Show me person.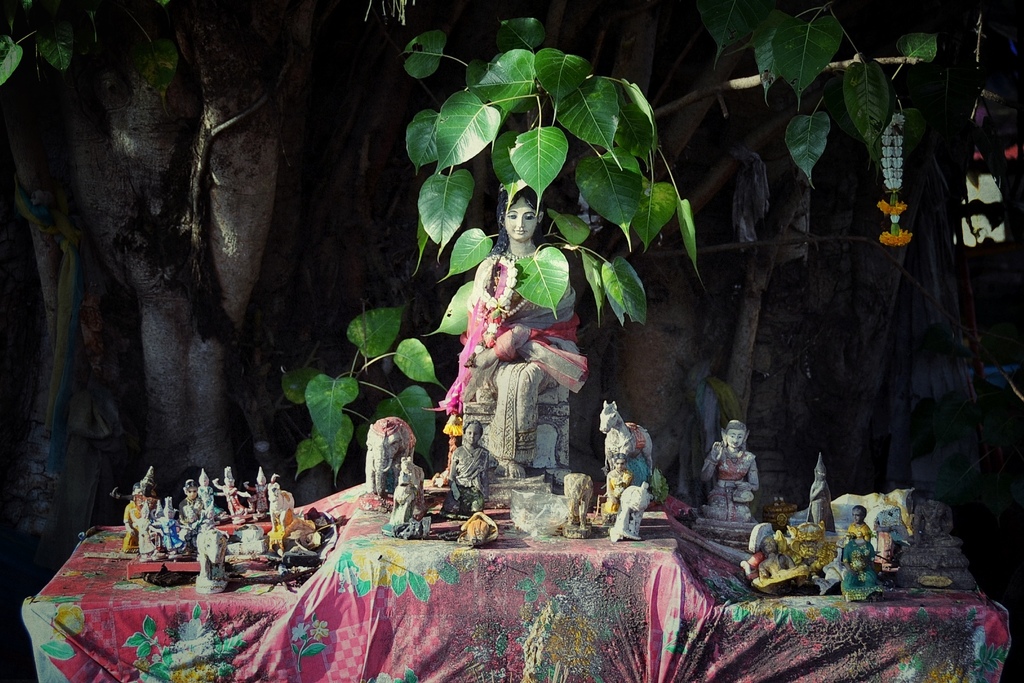
person is here: detection(449, 422, 492, 518).
